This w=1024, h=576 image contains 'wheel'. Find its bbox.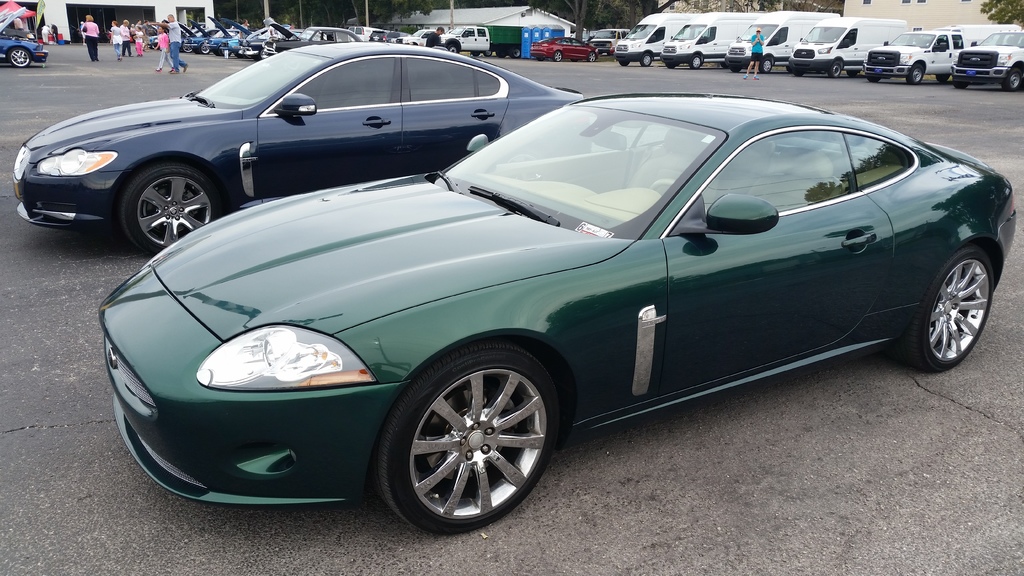
(x1=690, y1=54, x2=702, y2=68).
